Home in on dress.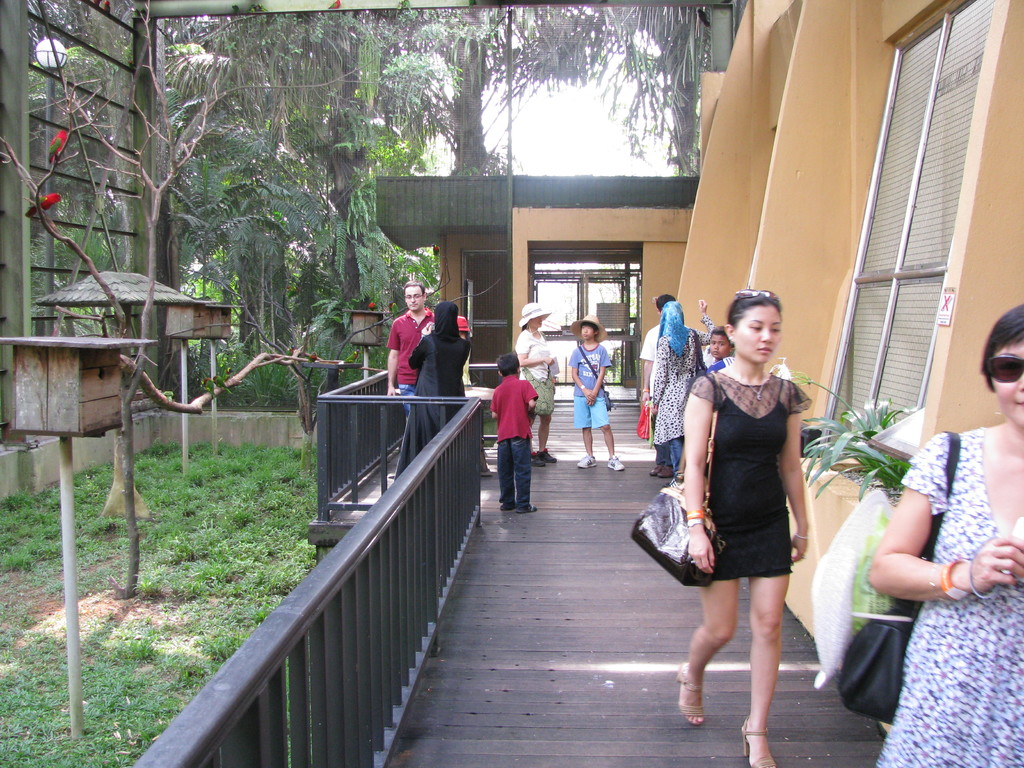
Homed in at [874,428,1023,767].
